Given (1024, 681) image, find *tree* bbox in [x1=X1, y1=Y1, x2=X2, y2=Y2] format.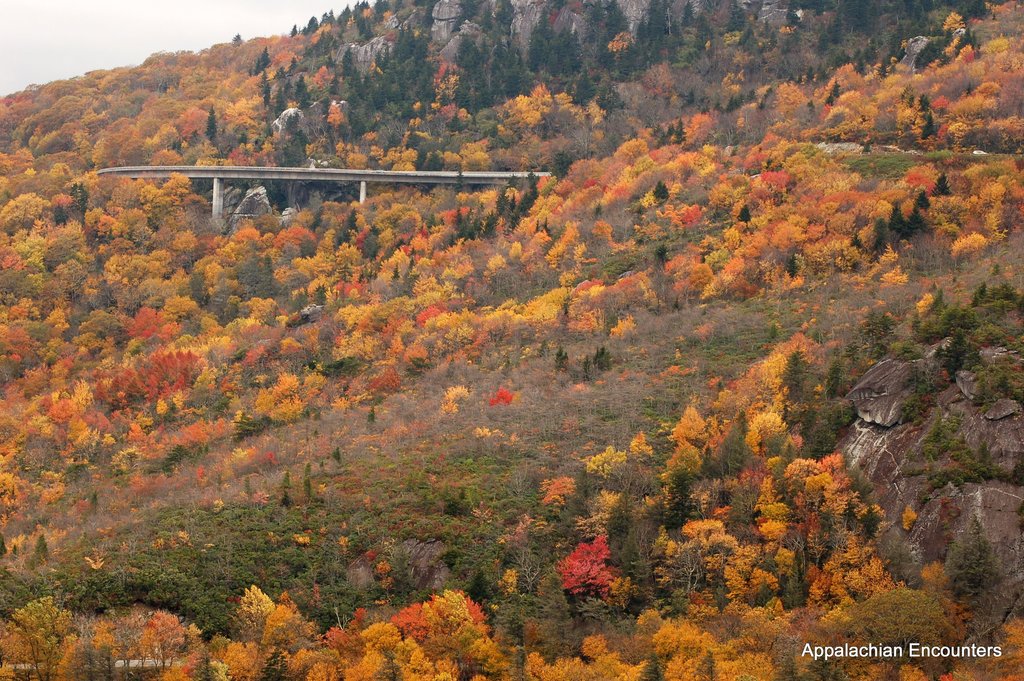
[x1=959, y1=0, x2=986, y2=18].
